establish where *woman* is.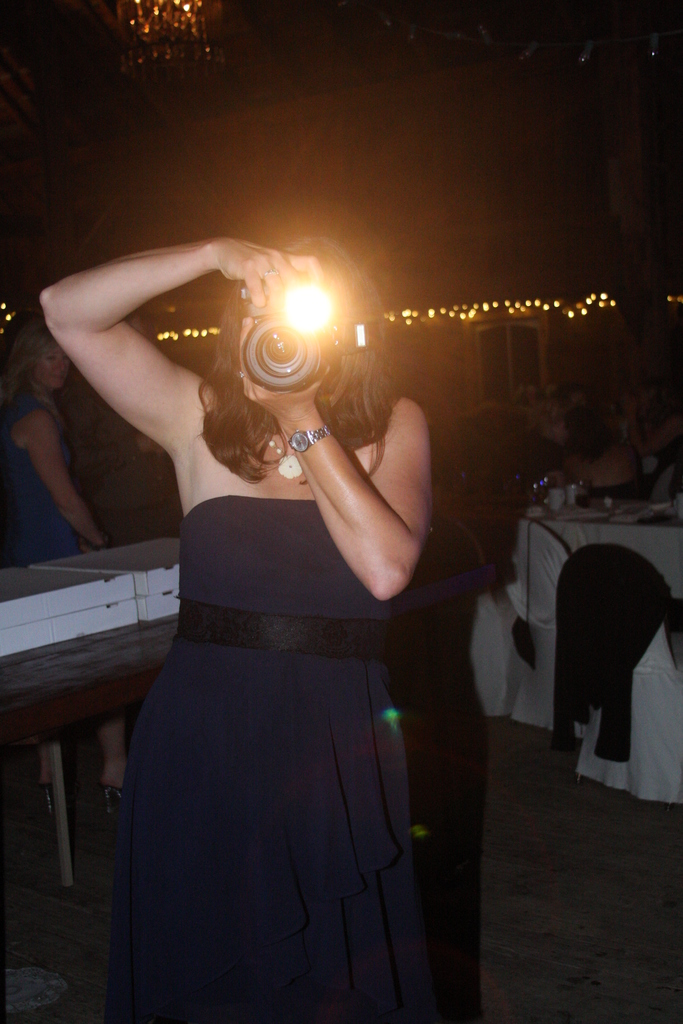
Established at bbox=[83, 212, 450, 1023].
